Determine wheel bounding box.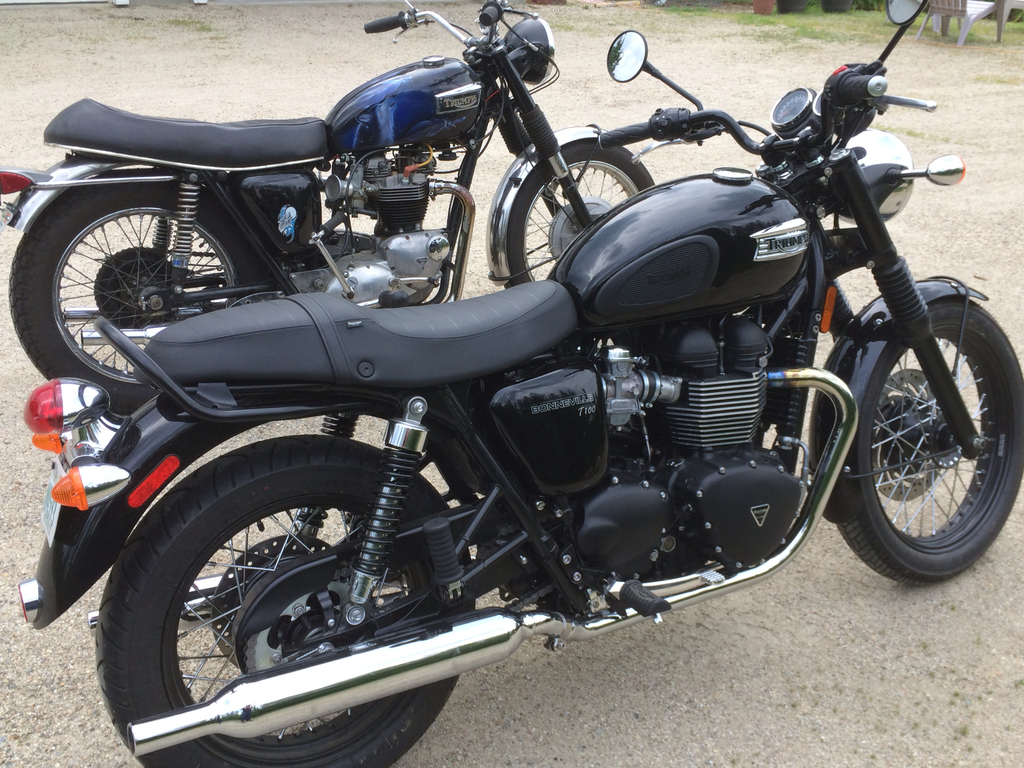
Determined: bbox=[95, 455, 480, 733].
